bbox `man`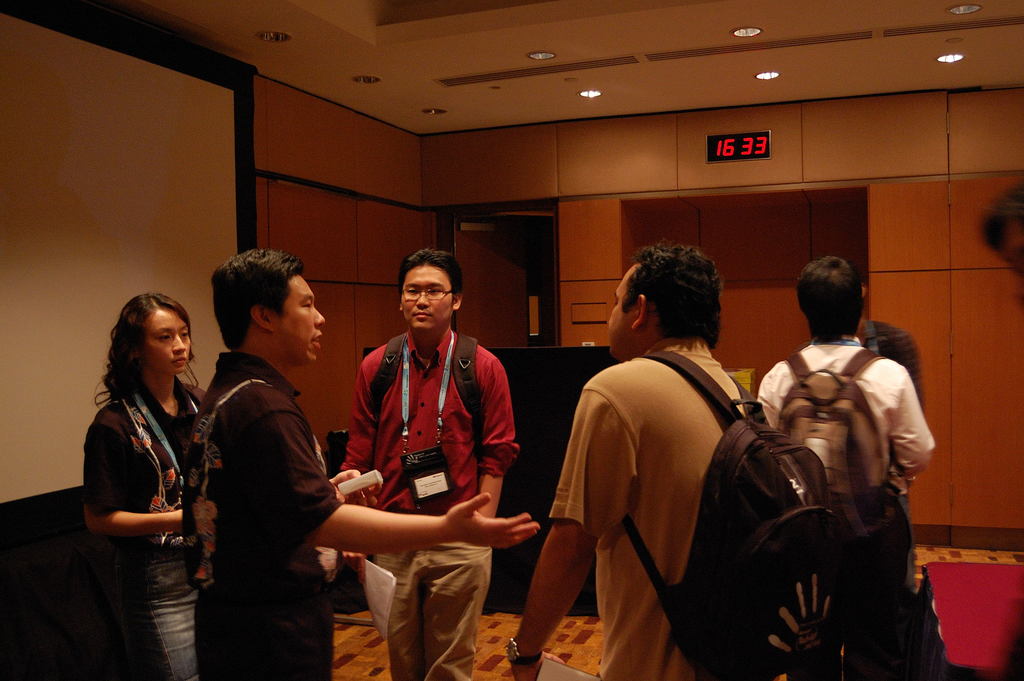
region(764, 256, 931, 680)
